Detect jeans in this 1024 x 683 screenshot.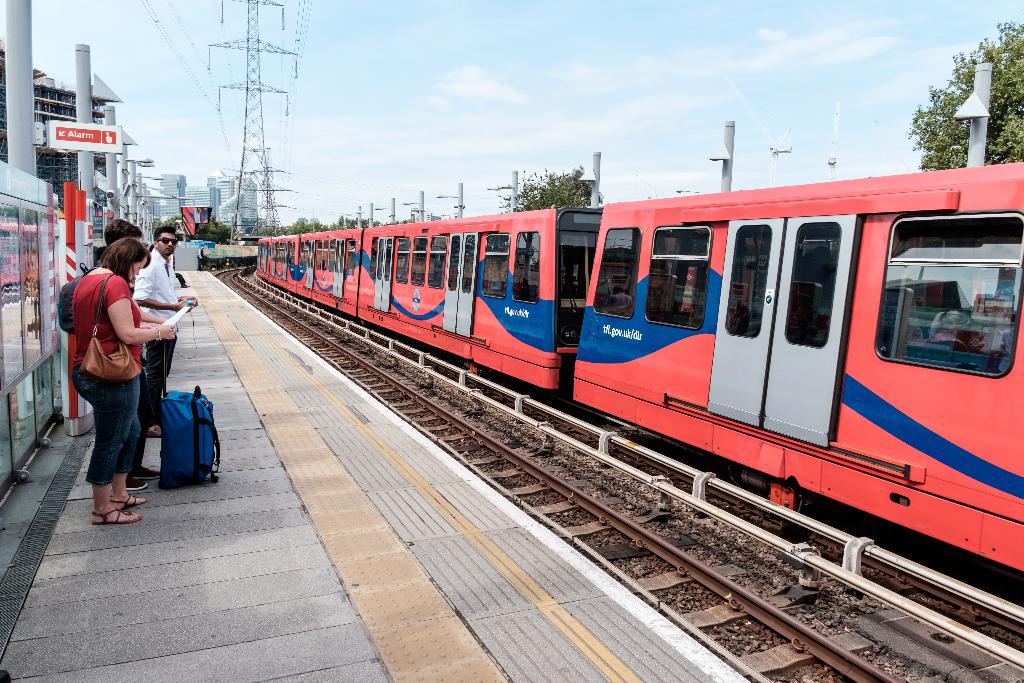
Detection: select_region(145, 342, 180, 424).
